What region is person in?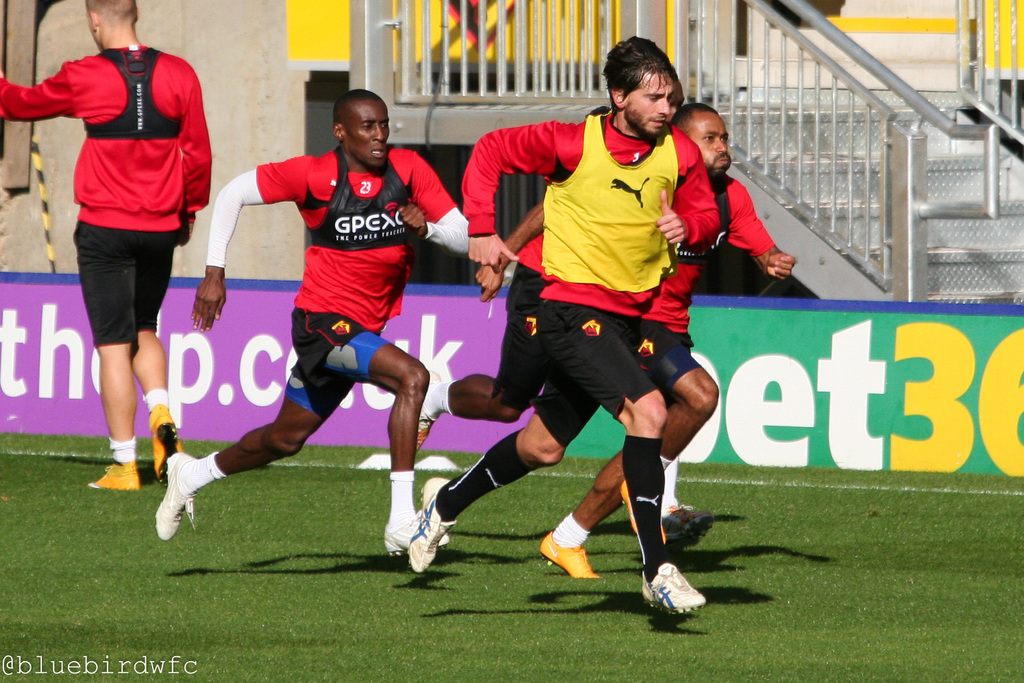
540,104,793,580.
